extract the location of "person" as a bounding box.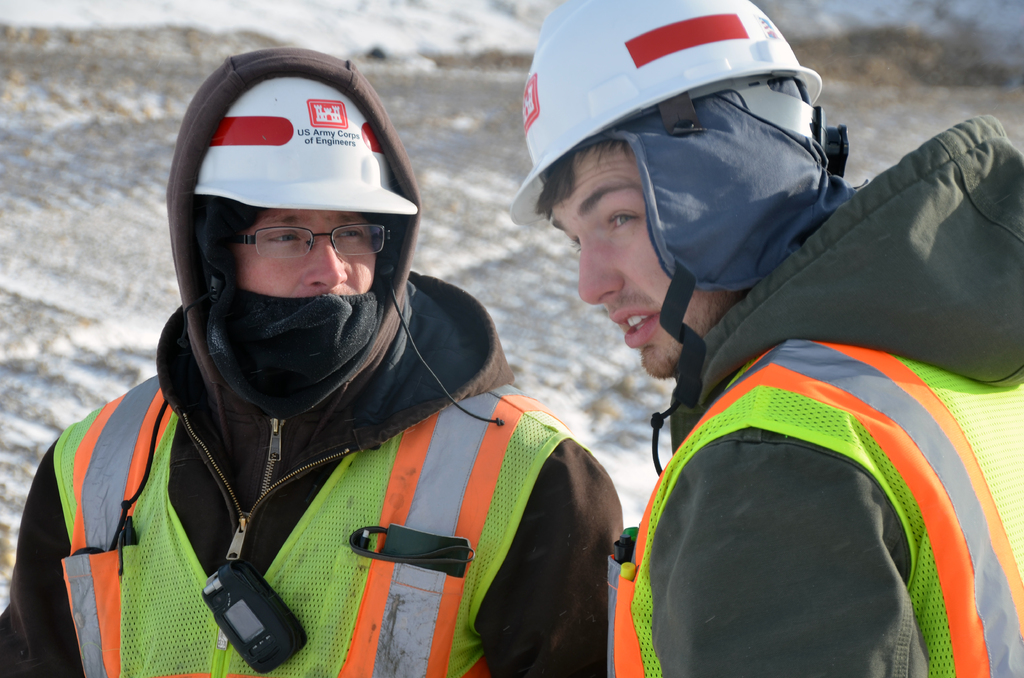
region(511, 0, 1023, 677).
